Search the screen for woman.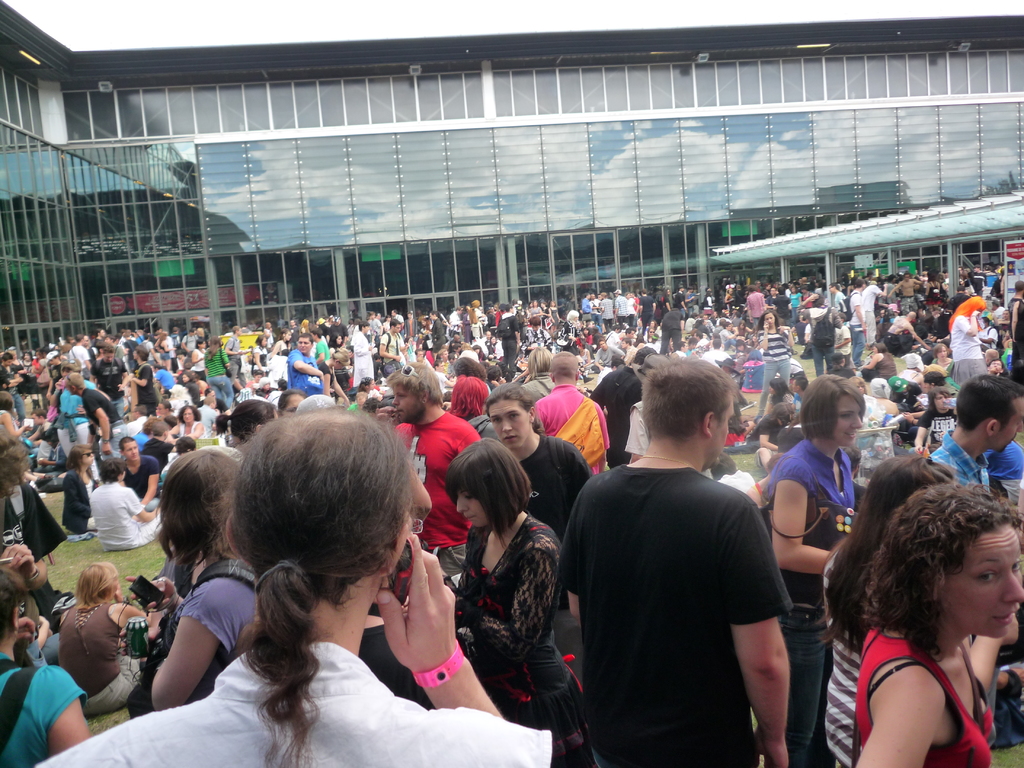
Found at [752, 308, 796, 410].
